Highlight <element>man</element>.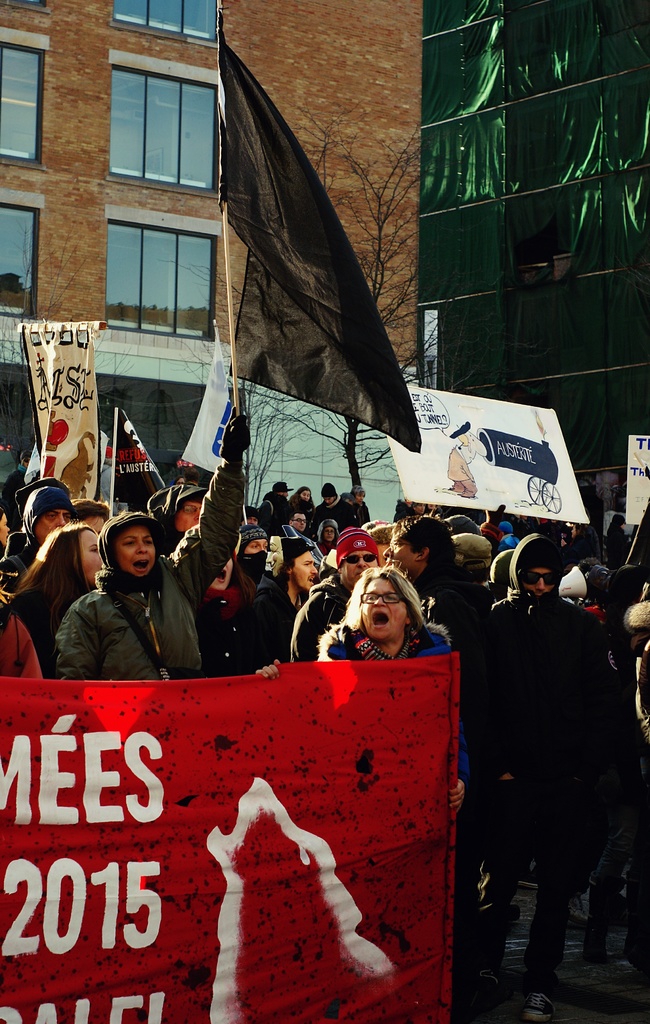
Highlighted region: Rect(247, 537, 318, 680).
